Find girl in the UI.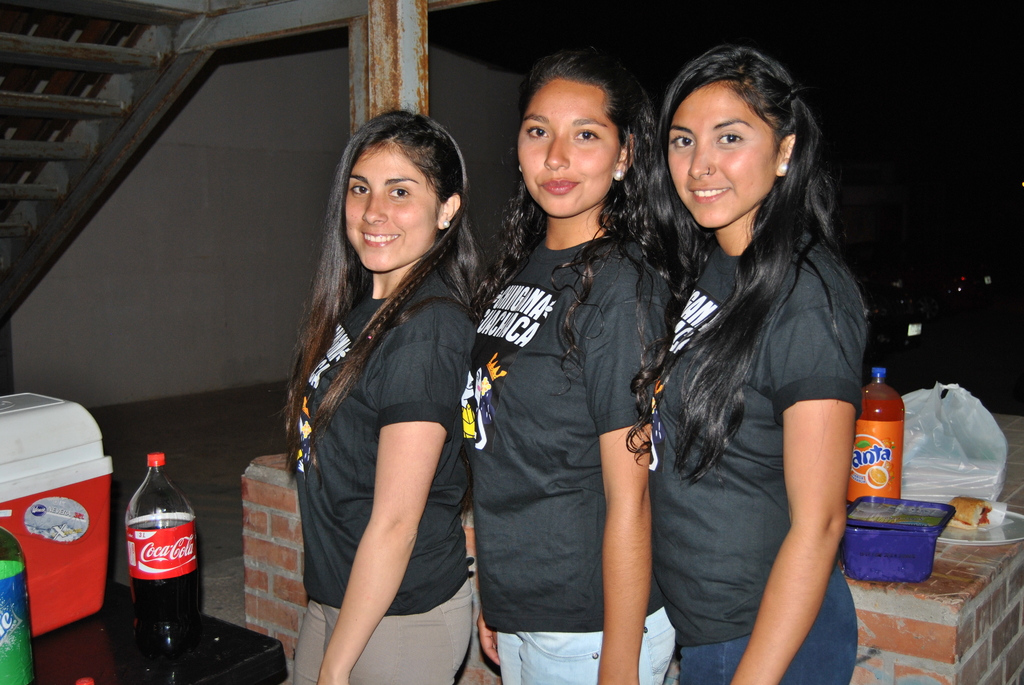
UI element at l=456, t=54, r=675, b=684.
